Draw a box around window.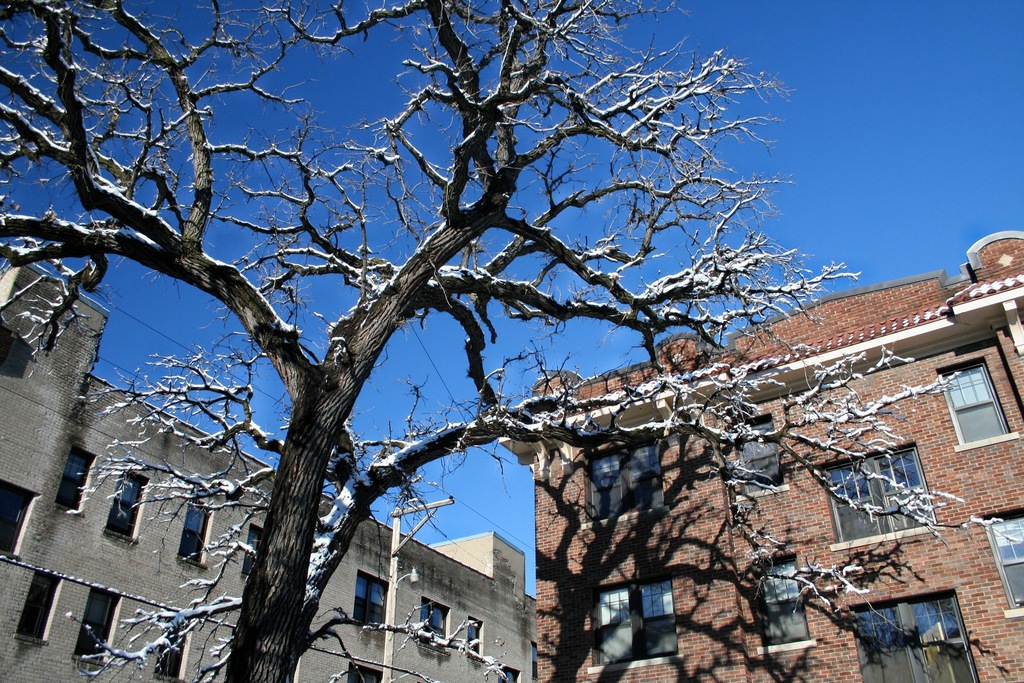
581 442 671 522.
